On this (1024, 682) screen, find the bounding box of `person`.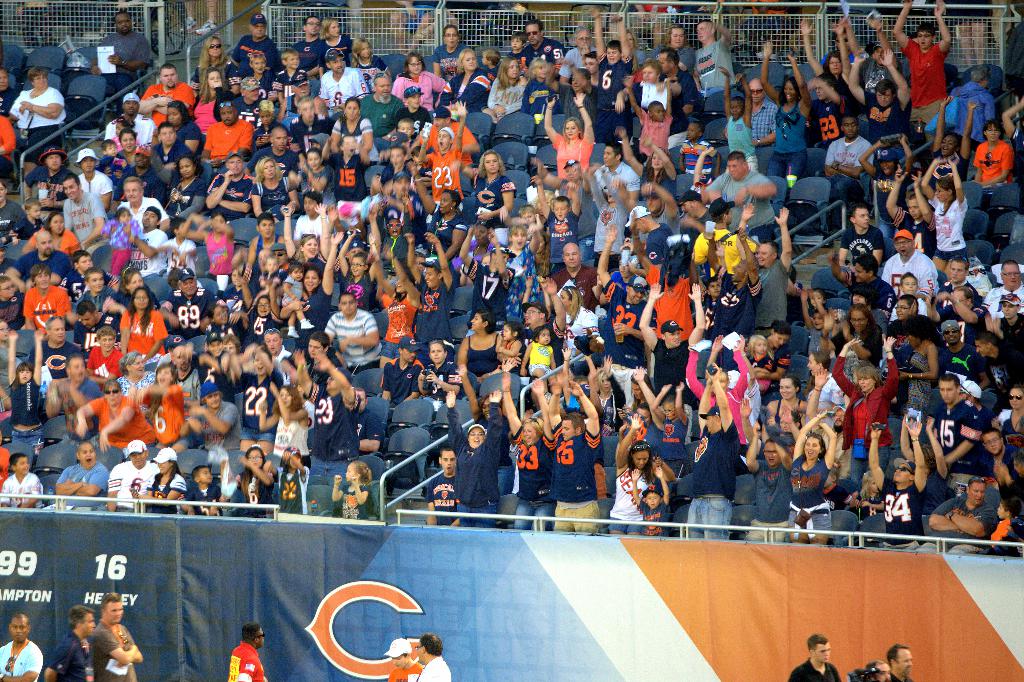
Bounding box: 792, 418, 839, 538.
